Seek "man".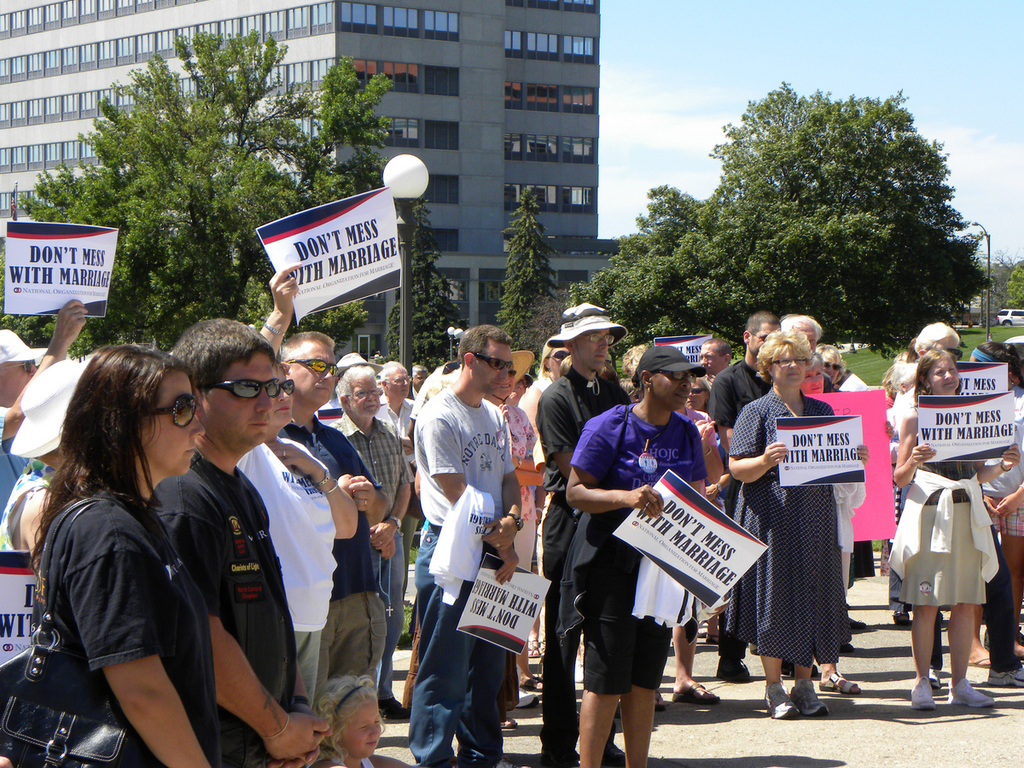
406/371/538/753.
